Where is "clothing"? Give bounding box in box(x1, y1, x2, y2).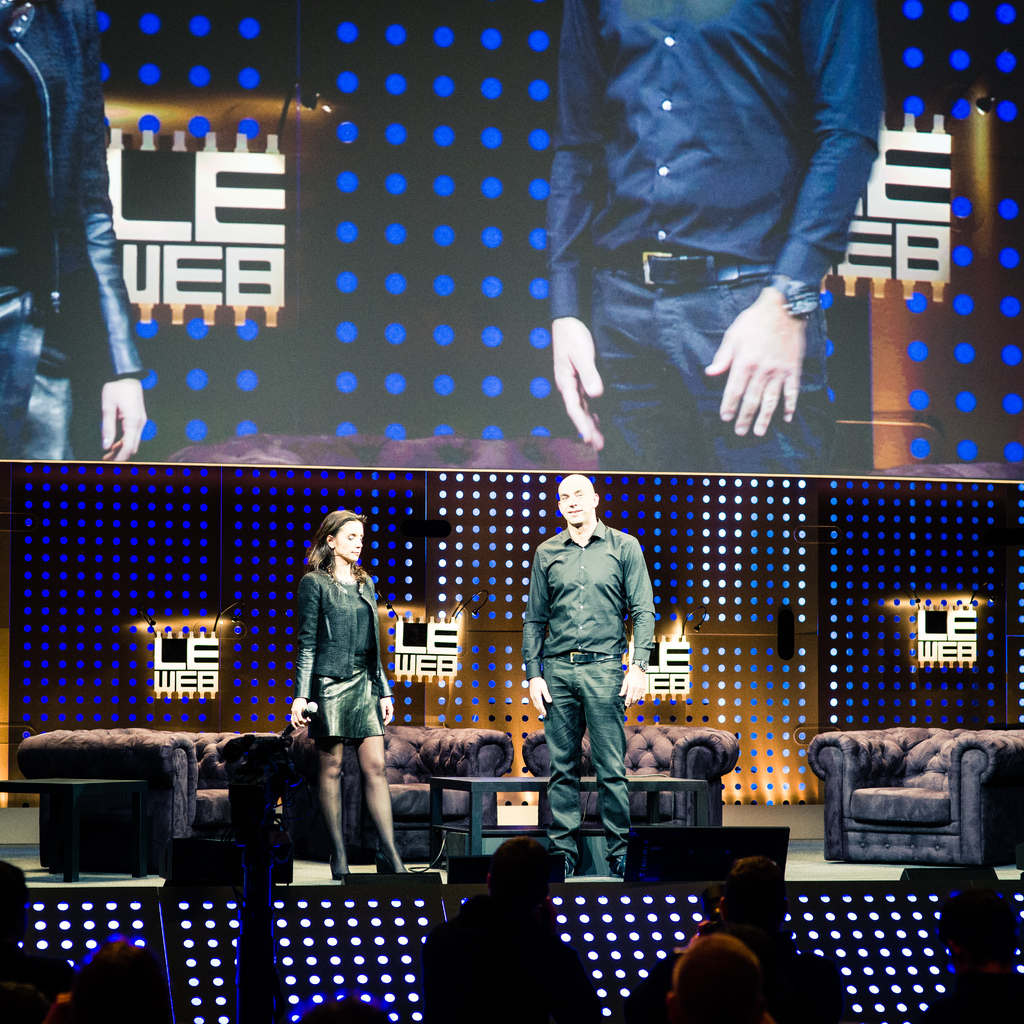
box(0, 1, 144, 465).
